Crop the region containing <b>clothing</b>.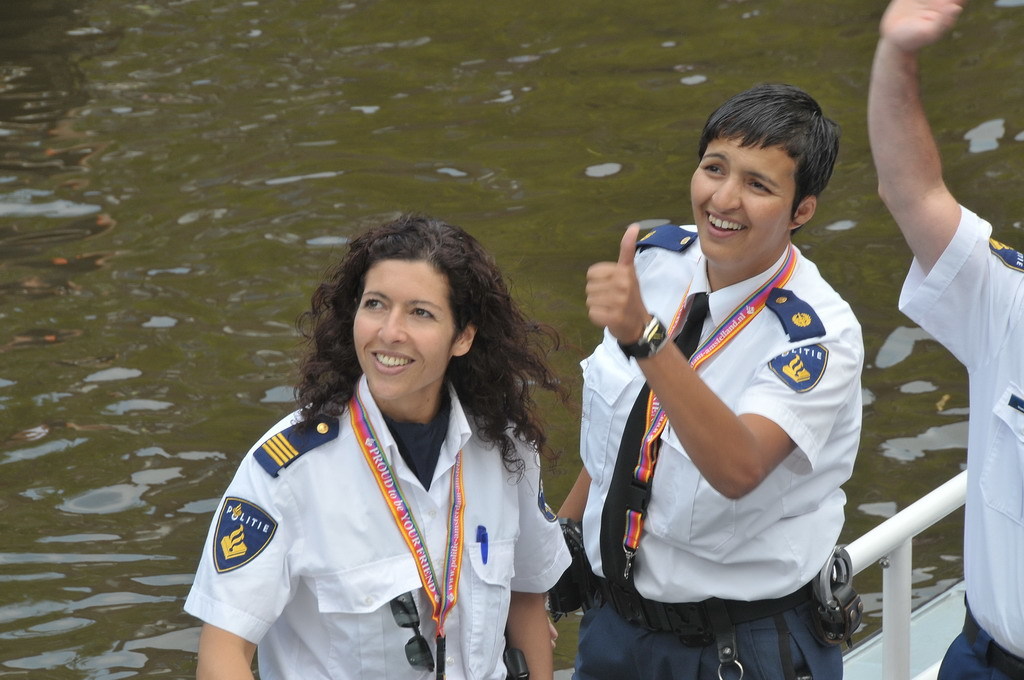
Crop region: <bbox>182, 371, 579, 679</bbox>.
